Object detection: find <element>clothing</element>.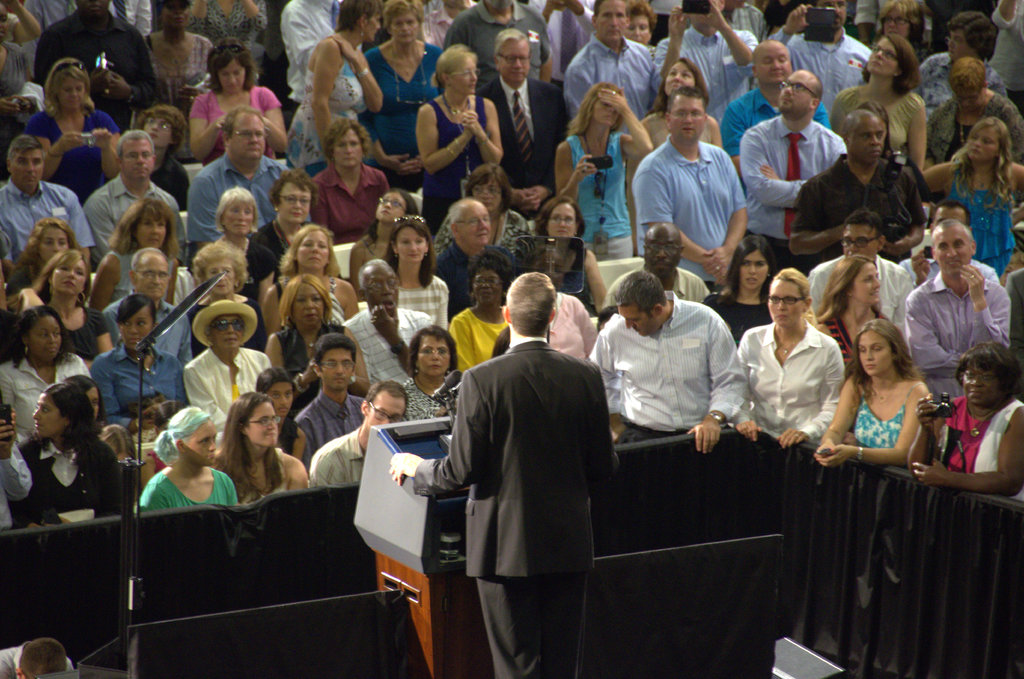
147:32:214:115.
